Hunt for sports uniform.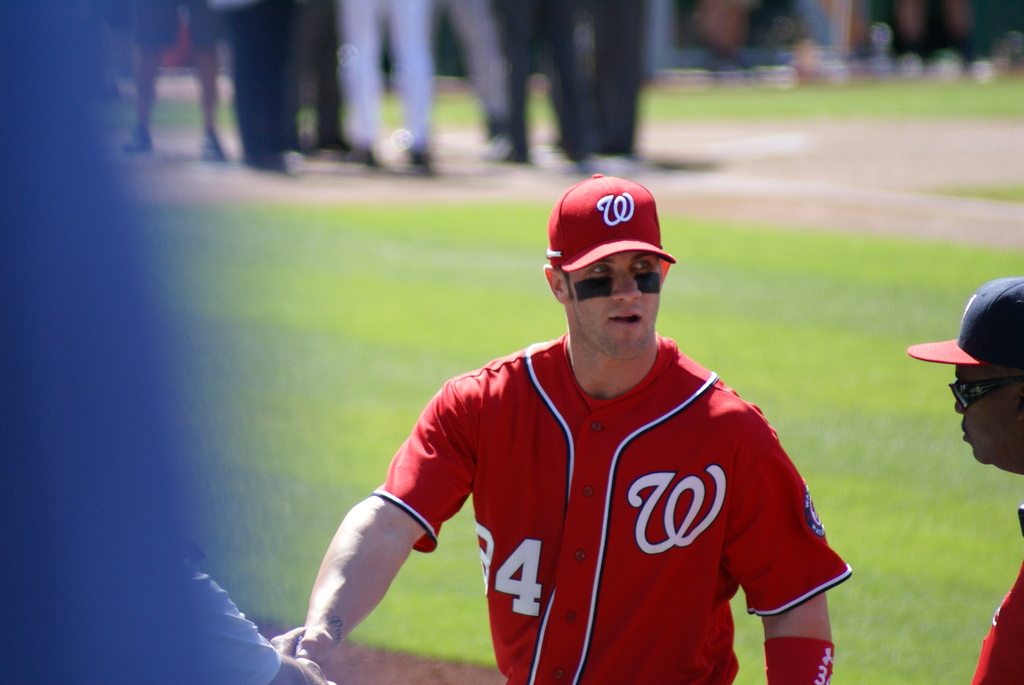
Hunted down at pyautogui.locateOnScreen(356, 323, 845, 684).
